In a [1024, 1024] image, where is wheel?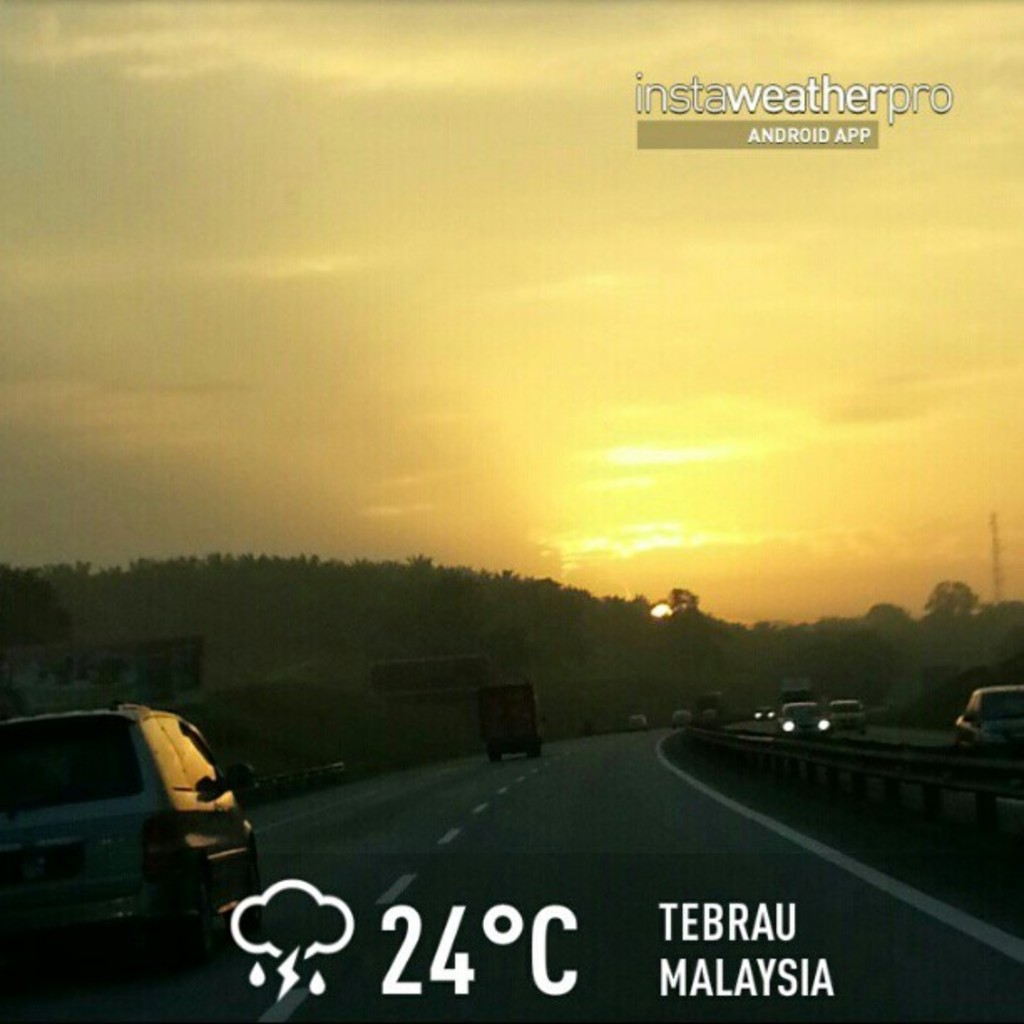
[left=233, top=857, right=264, bottom=935].
